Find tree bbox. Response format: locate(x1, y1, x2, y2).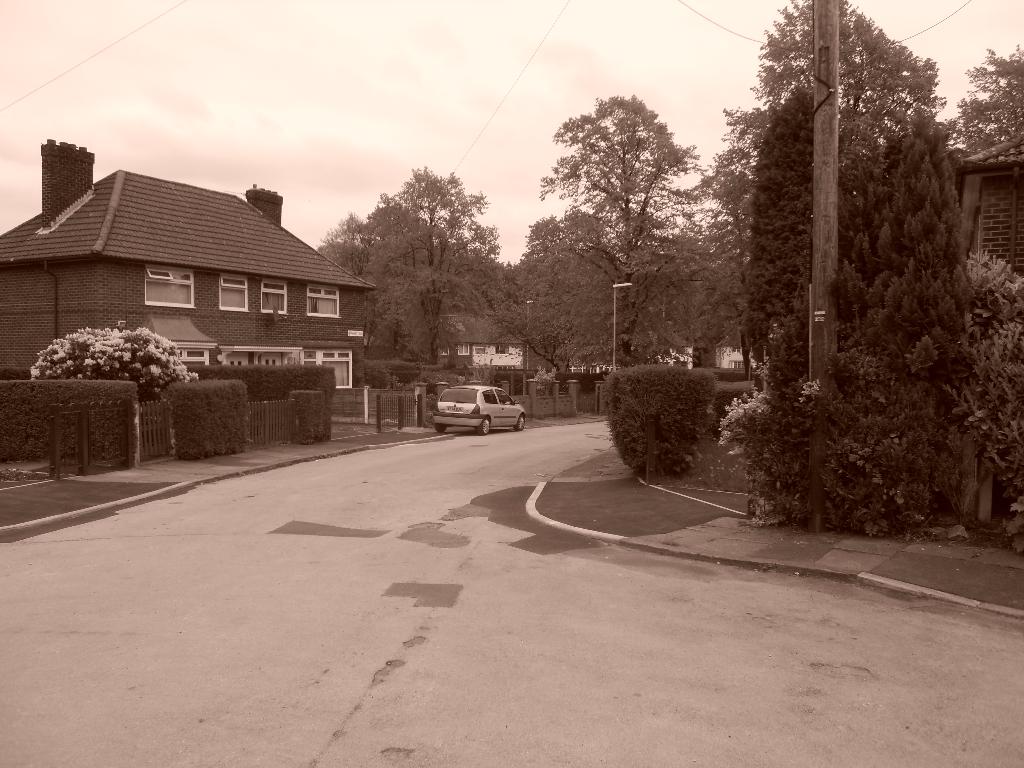
locate(525, 99, 689, 372).
